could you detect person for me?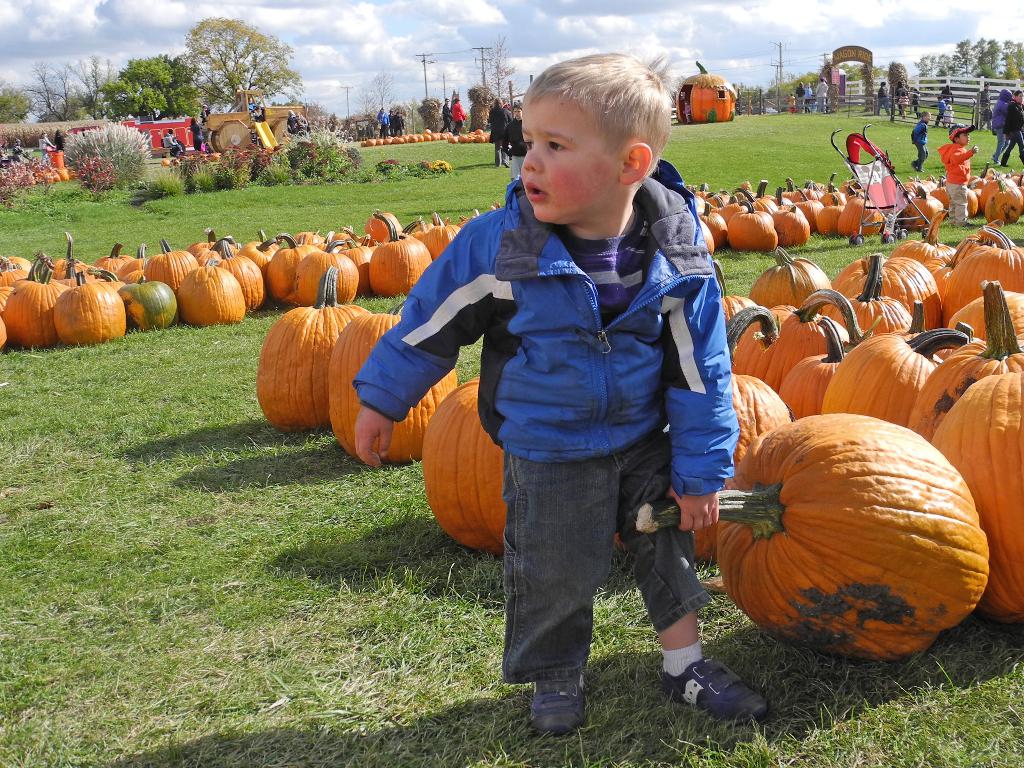
Detection result: {"left": 937, "top": 94, "right": 950, "bottom": 124}.
